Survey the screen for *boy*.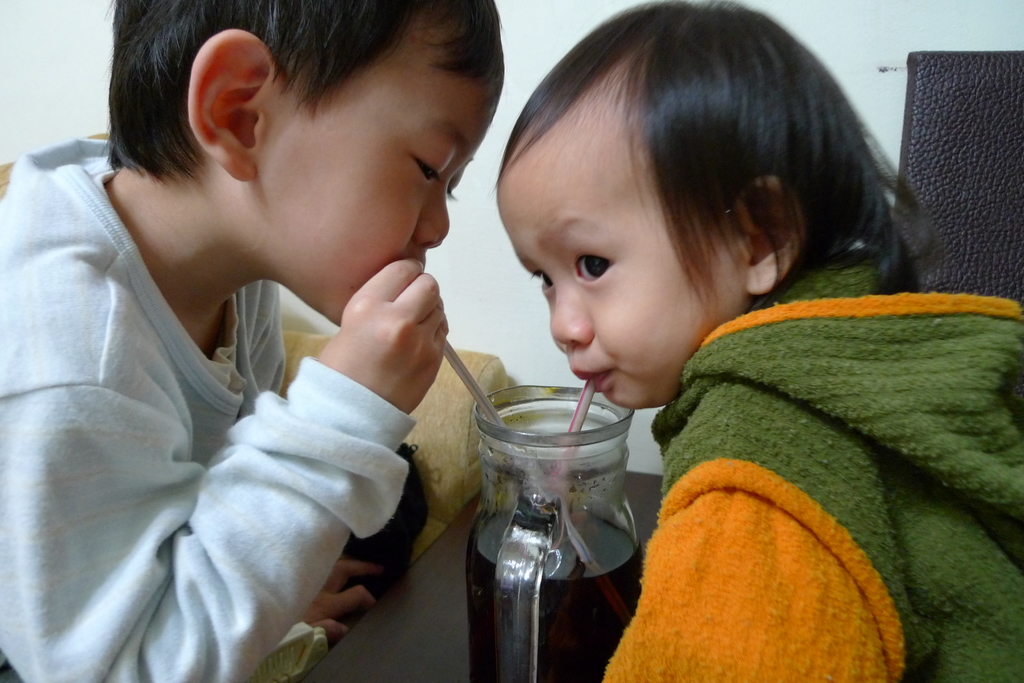
Survey found: [x1=0, y1=0, x2=535, y2=682].
